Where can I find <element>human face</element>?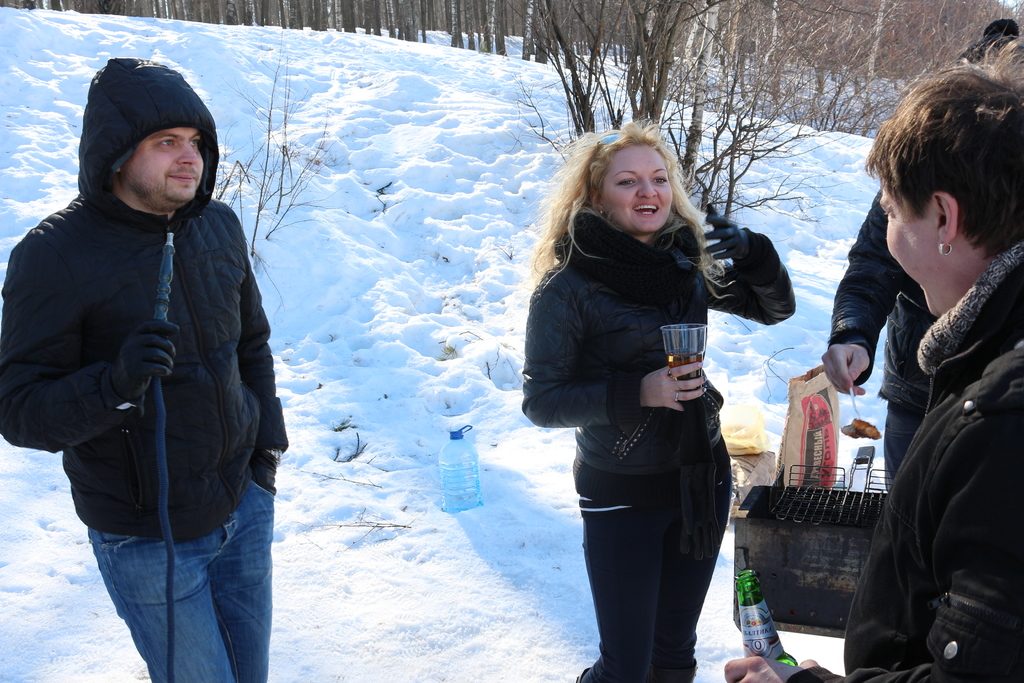
You can find it at x1=123 y1=124 x2=208 y2=214.
